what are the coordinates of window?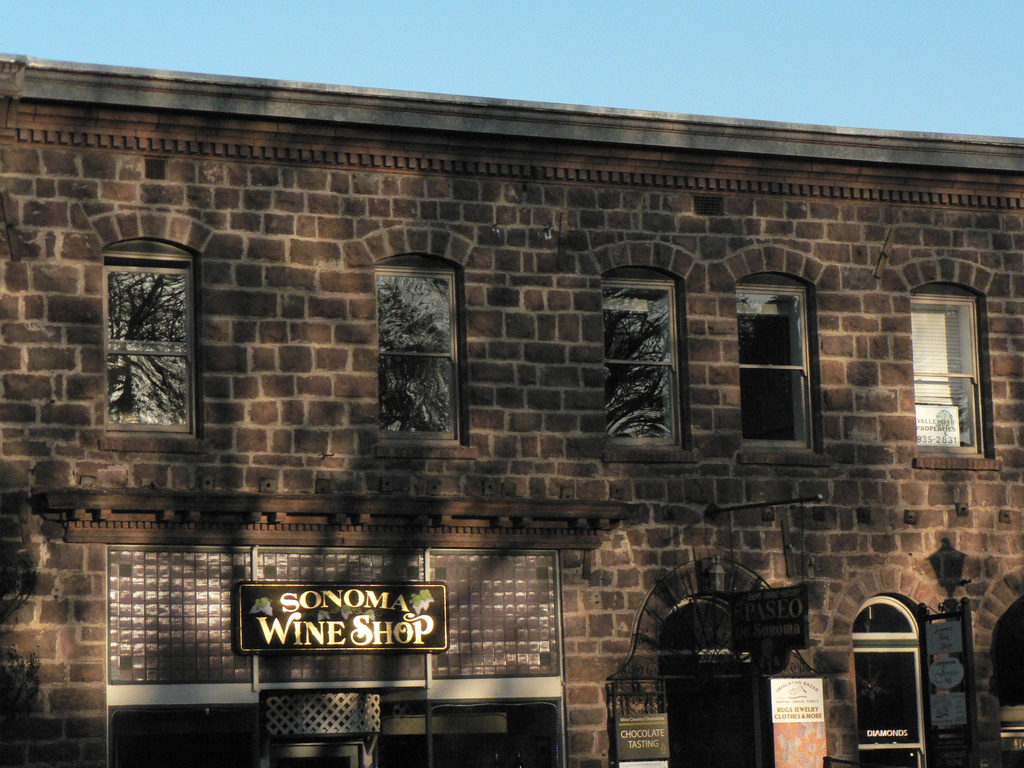
x1=600, y1=257, x2=700, y2=462.
